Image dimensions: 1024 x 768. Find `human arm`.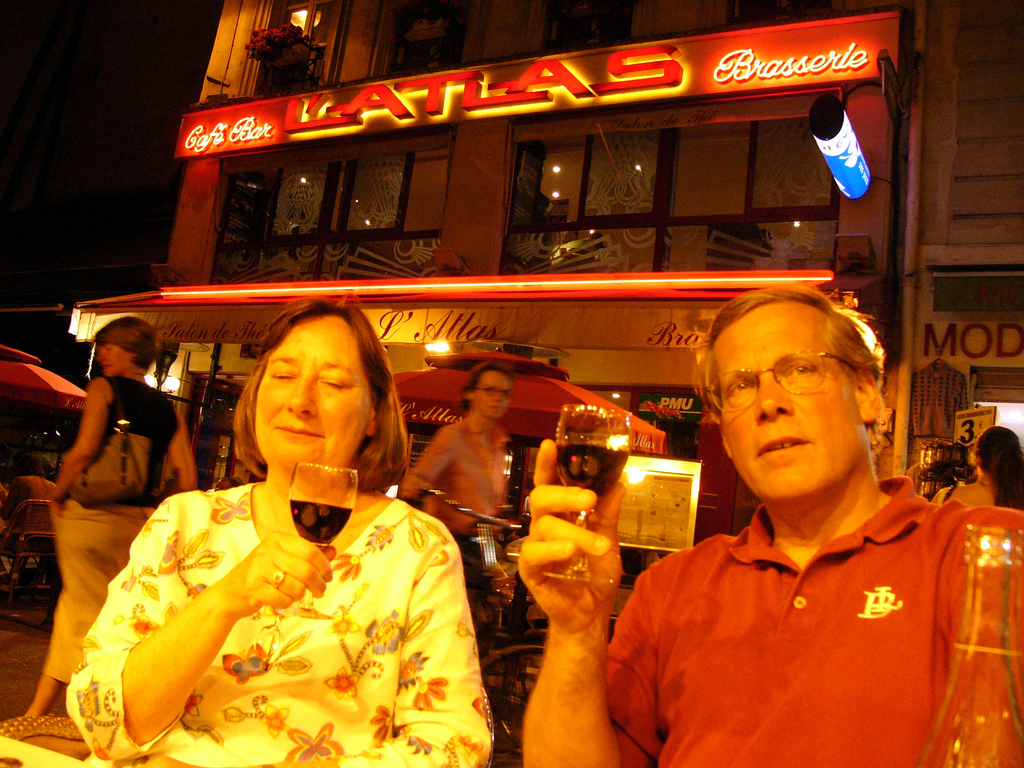
l=163, t=403, r=197, b=490.
